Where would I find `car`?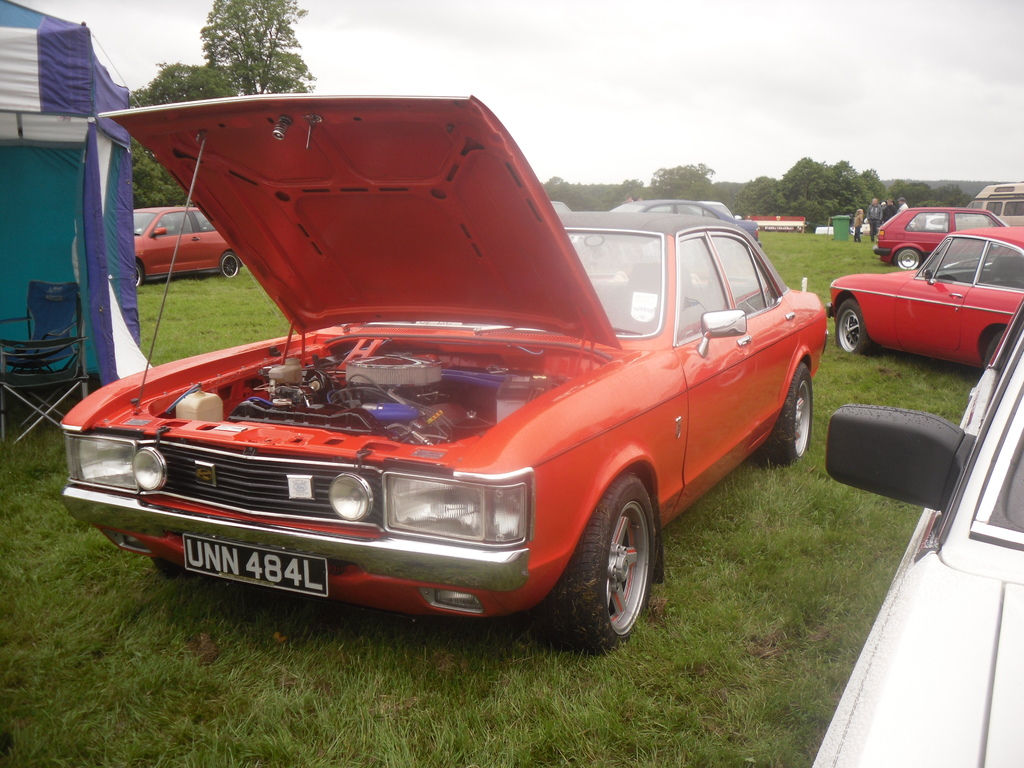
At [29, 134, 835, 651].
